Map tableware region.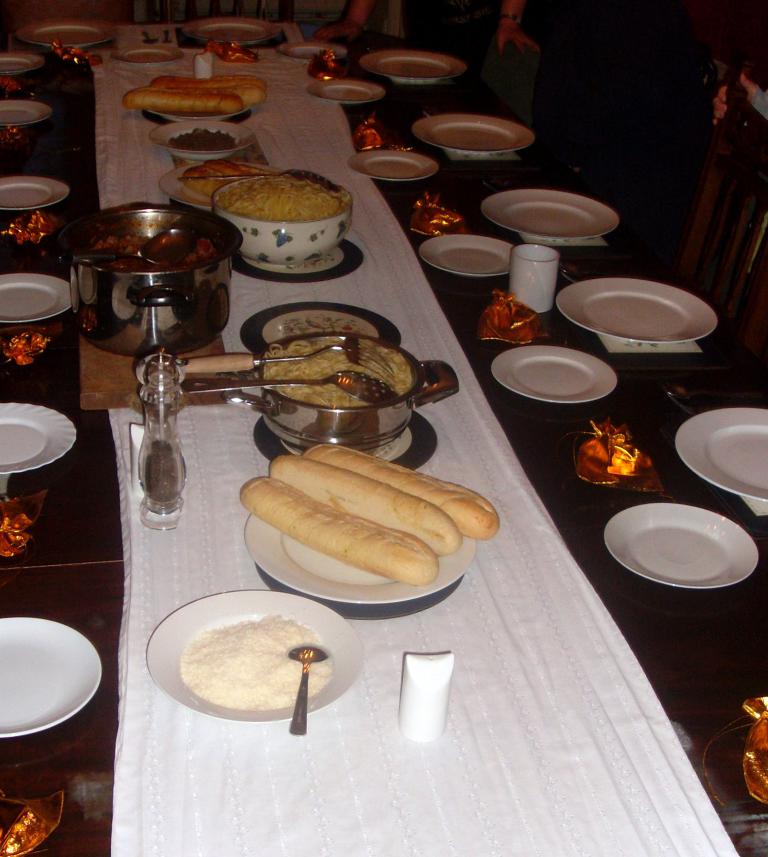
Mapped to (2, 101, 54, 130).
